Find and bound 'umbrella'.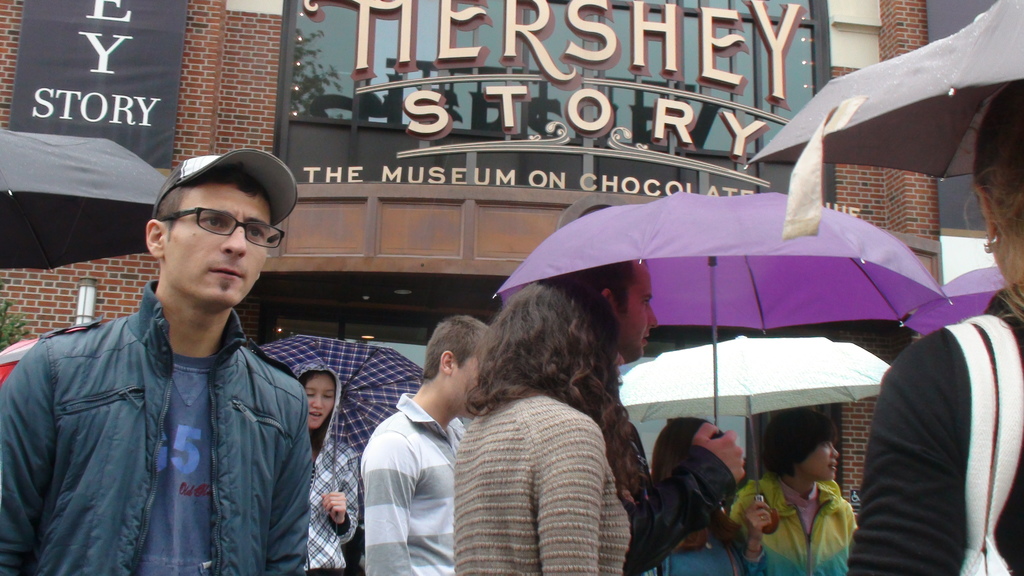
Bound: box(260, 332, 422, 545).
